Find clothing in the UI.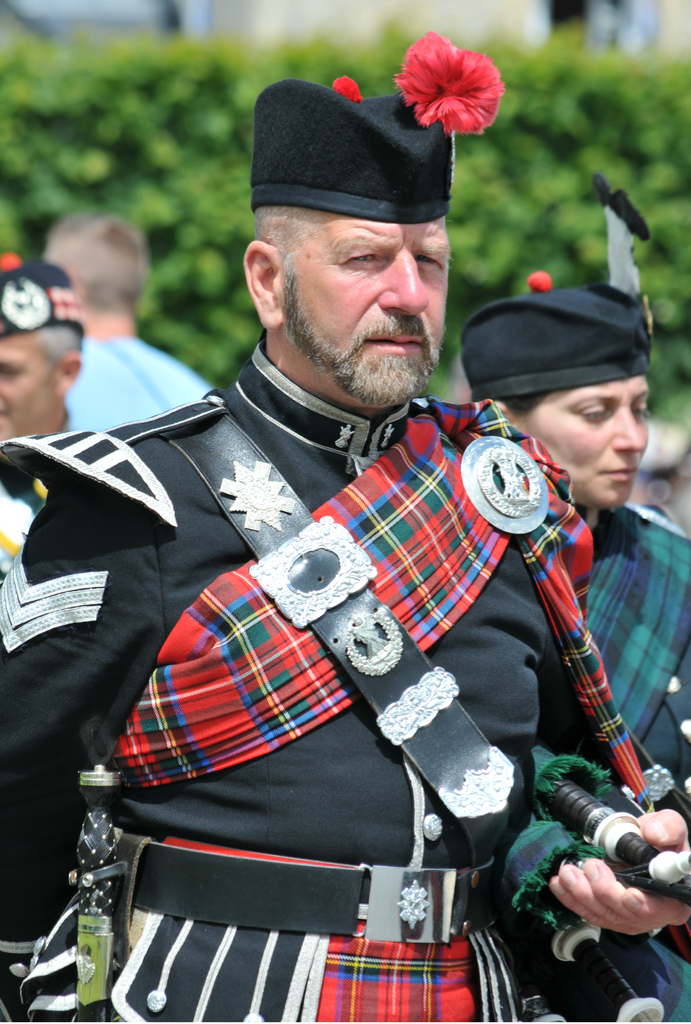
UI element at {"x1": 66, "y1": 317, "x2": 624, "y2": 997}.
